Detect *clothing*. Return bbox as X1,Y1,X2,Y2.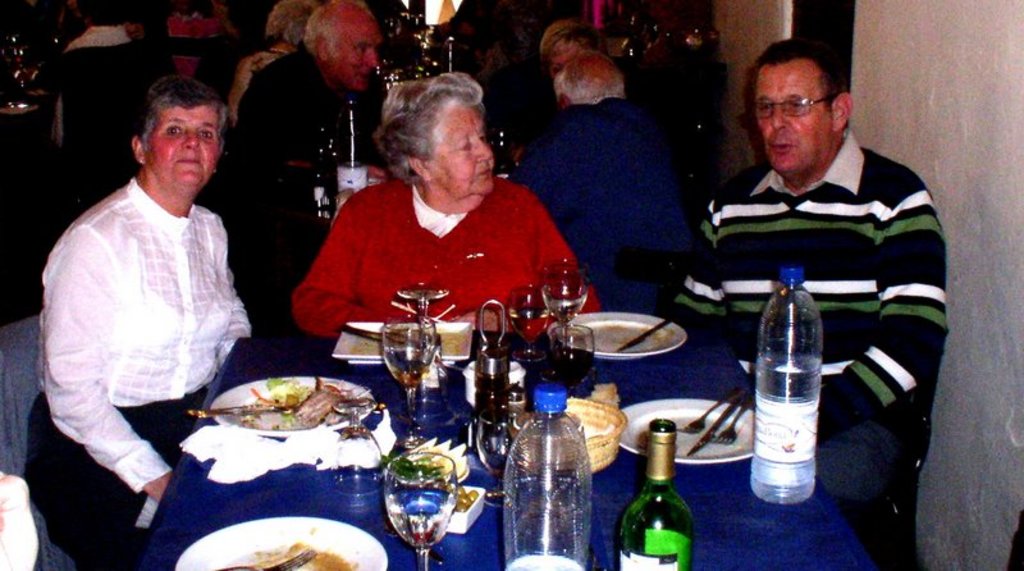
40,106,262,508.
